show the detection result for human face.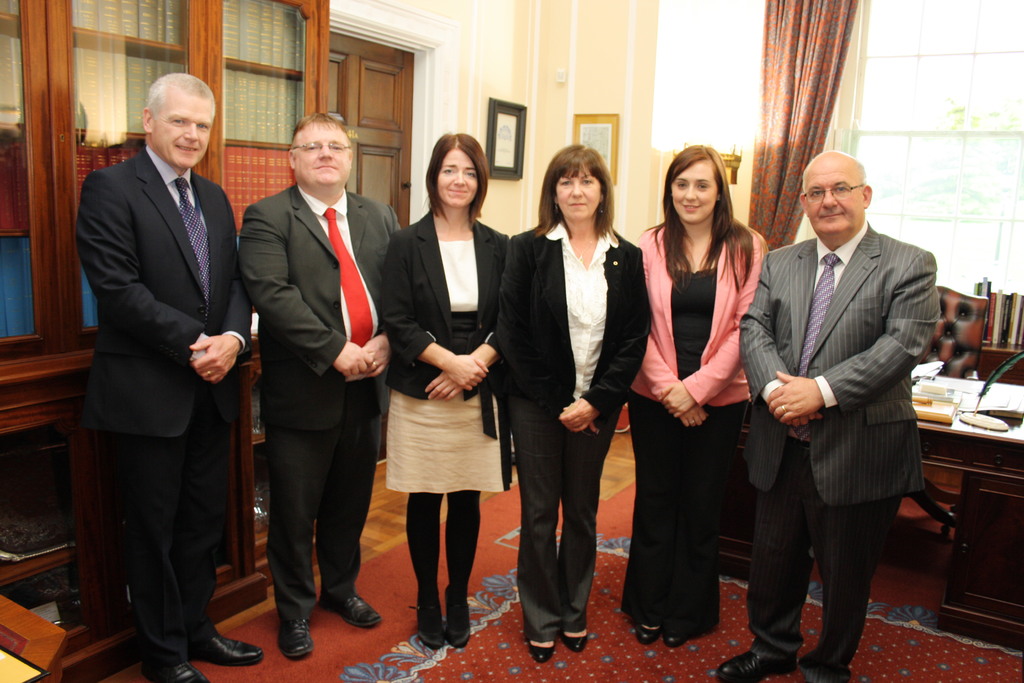
bbox=(671, 161, 715, 222).
